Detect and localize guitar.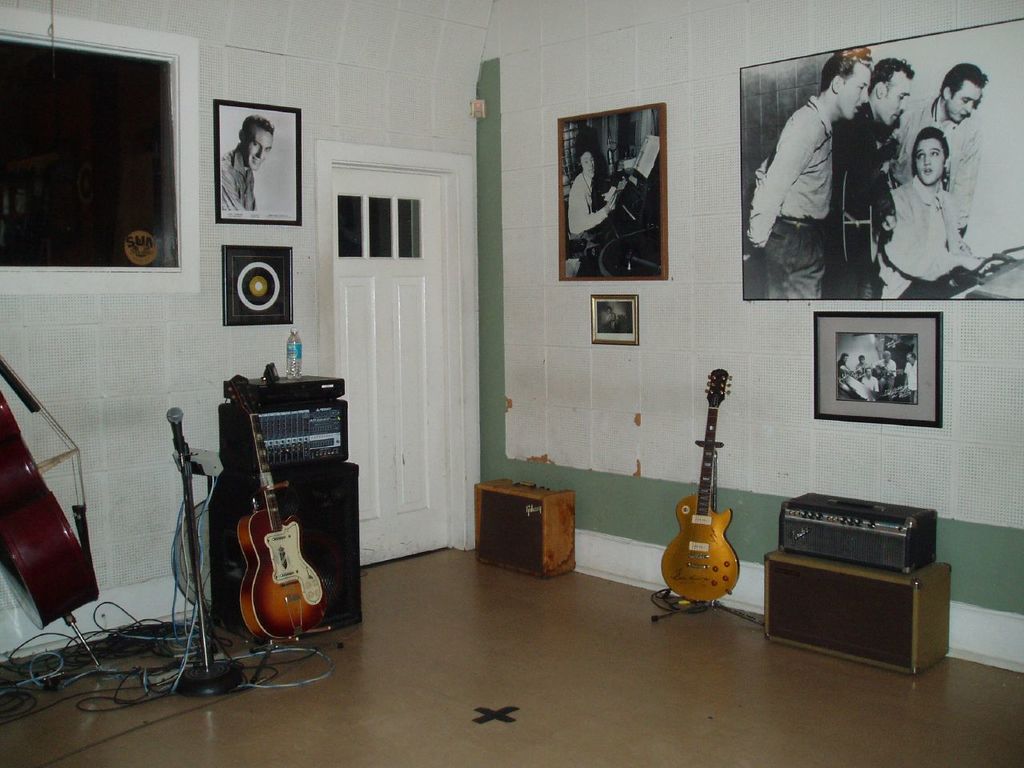
Localized at l=225, t=380, r=338, b=646.
